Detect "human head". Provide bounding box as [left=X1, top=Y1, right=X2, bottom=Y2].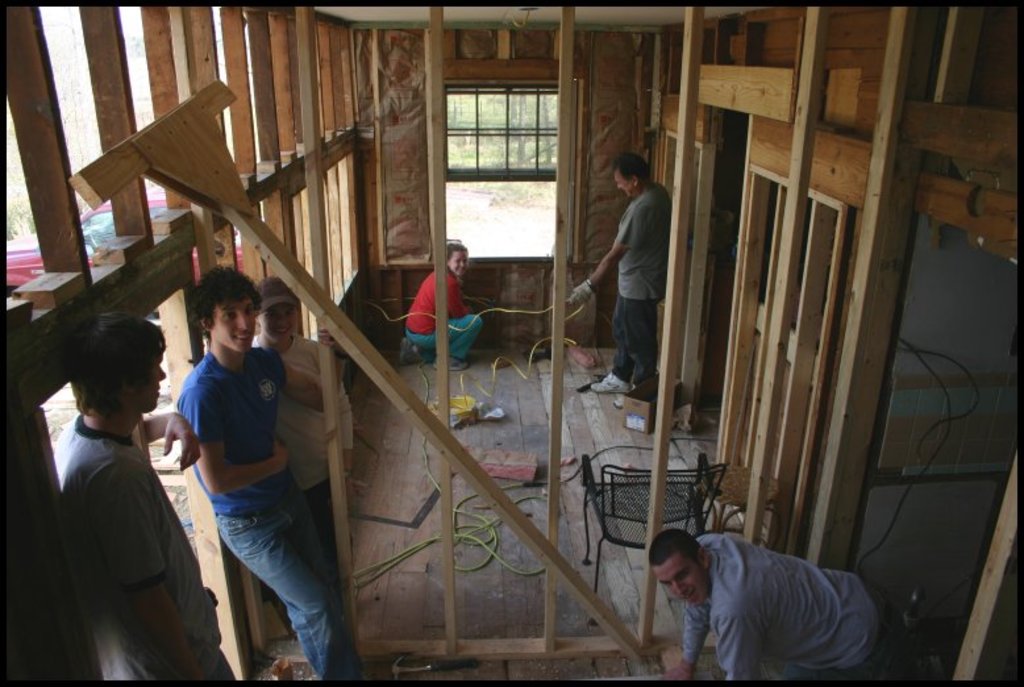
[left=64, top=311, right=168, bottom=415].
